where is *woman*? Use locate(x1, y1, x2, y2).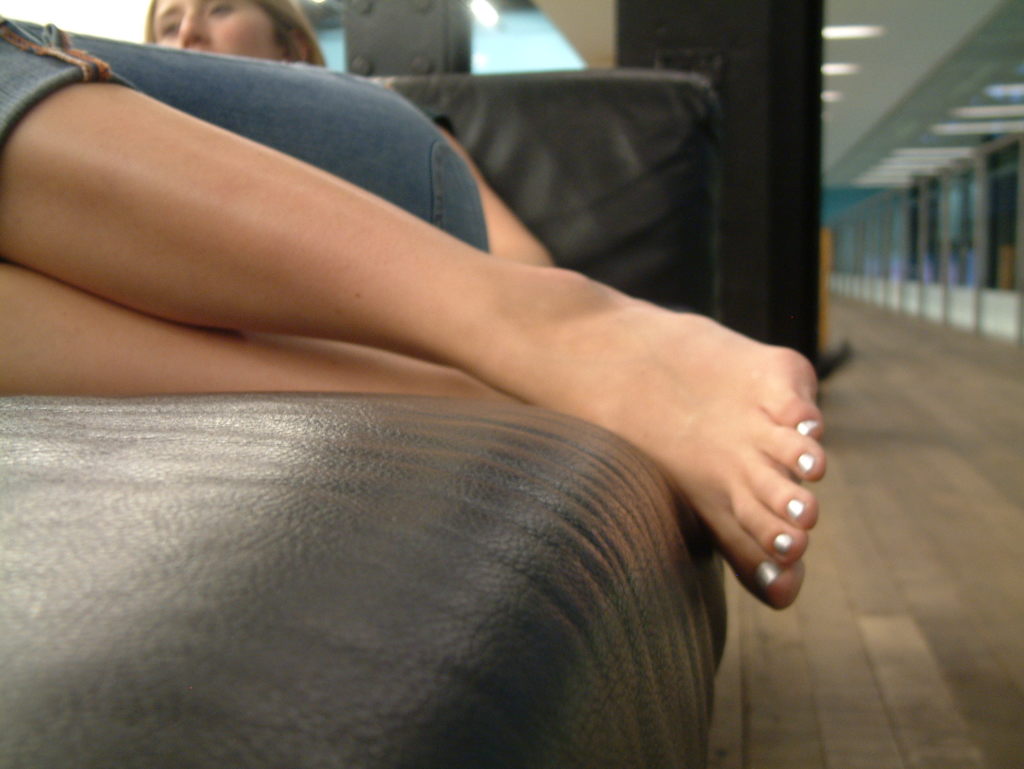
locate(0, 0, 828, 612).
